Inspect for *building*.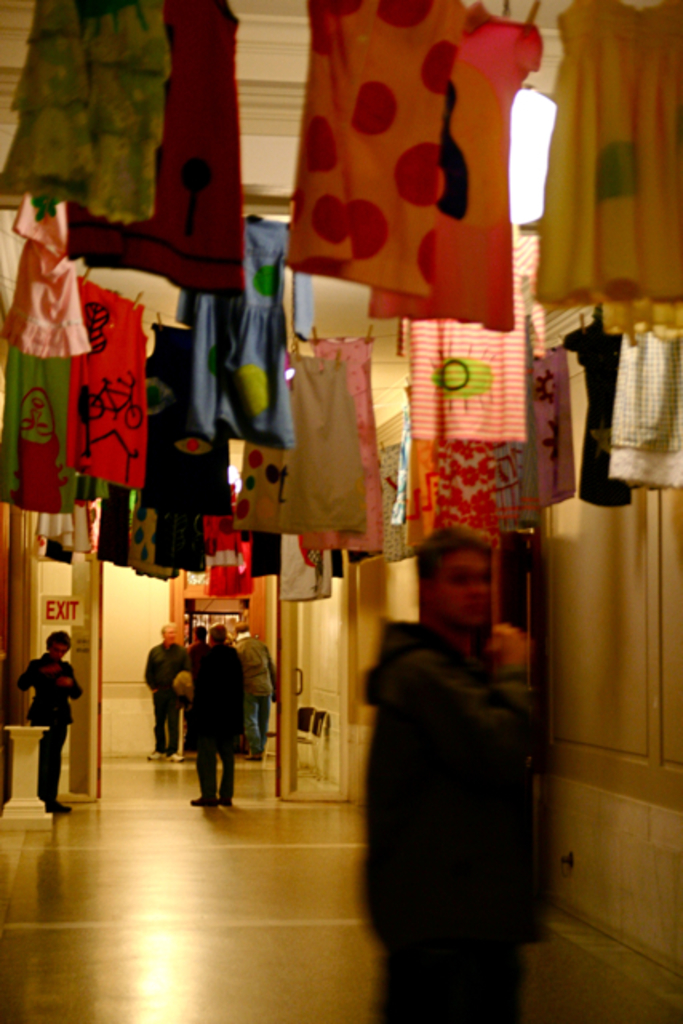
Inspection: region(0, 0, 681, 1019).
